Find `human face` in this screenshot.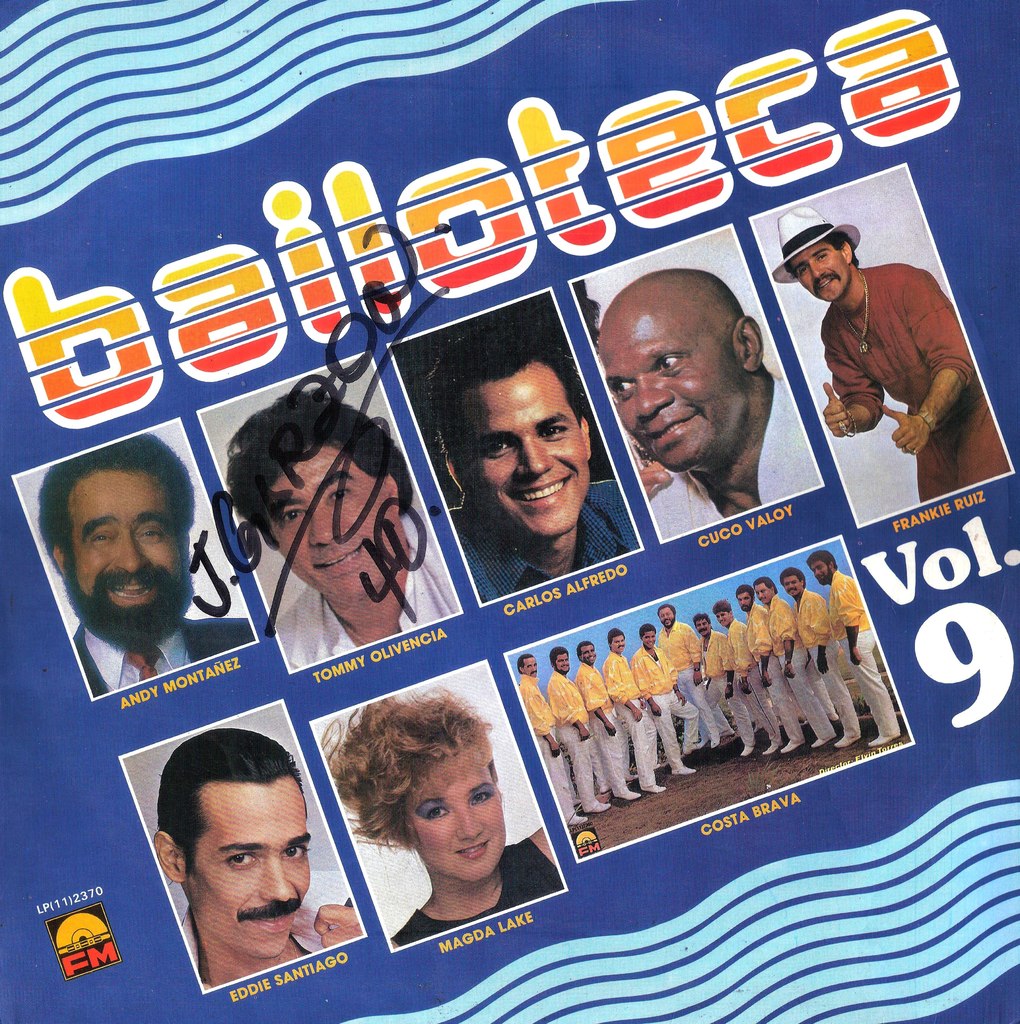
The bounding box for `human face` is [left=583, top=646, right=595, bottom=664].
